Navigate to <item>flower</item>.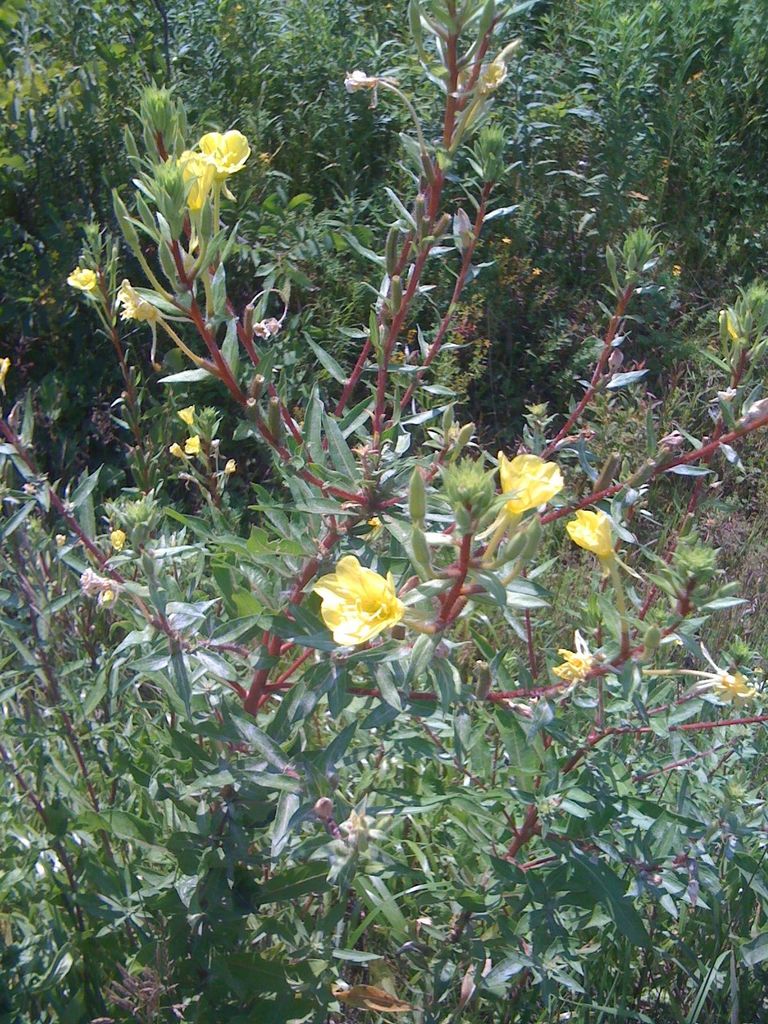
Navigation target: [311, 553, 414, 645].
